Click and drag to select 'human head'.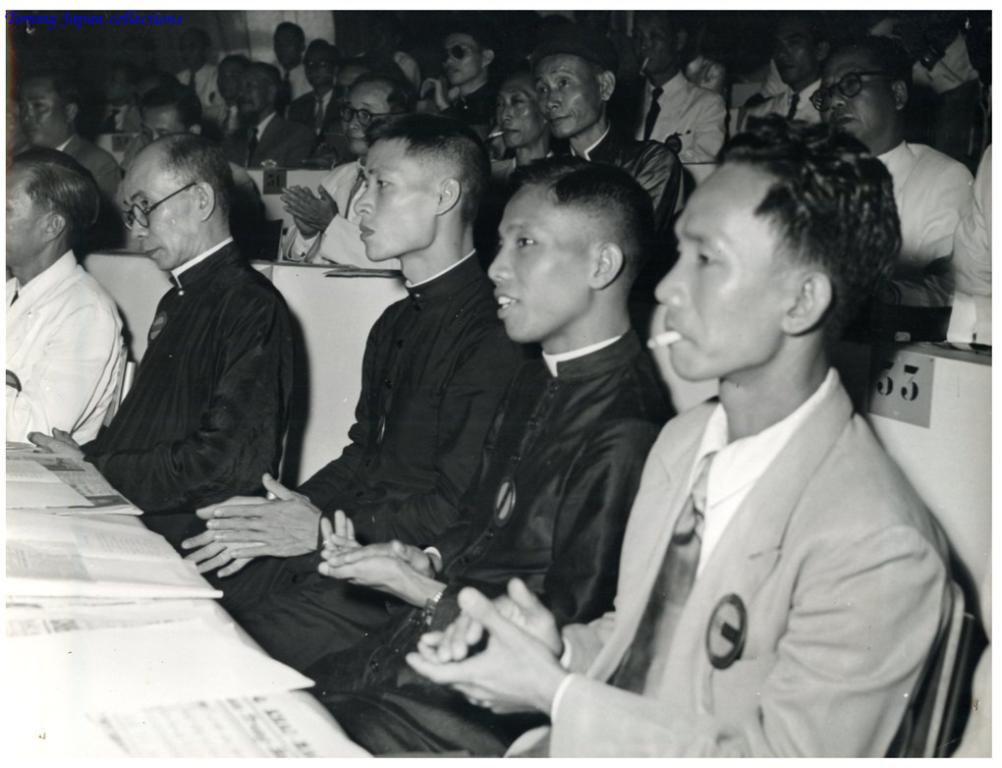
Selection: 341,74,421,159.
